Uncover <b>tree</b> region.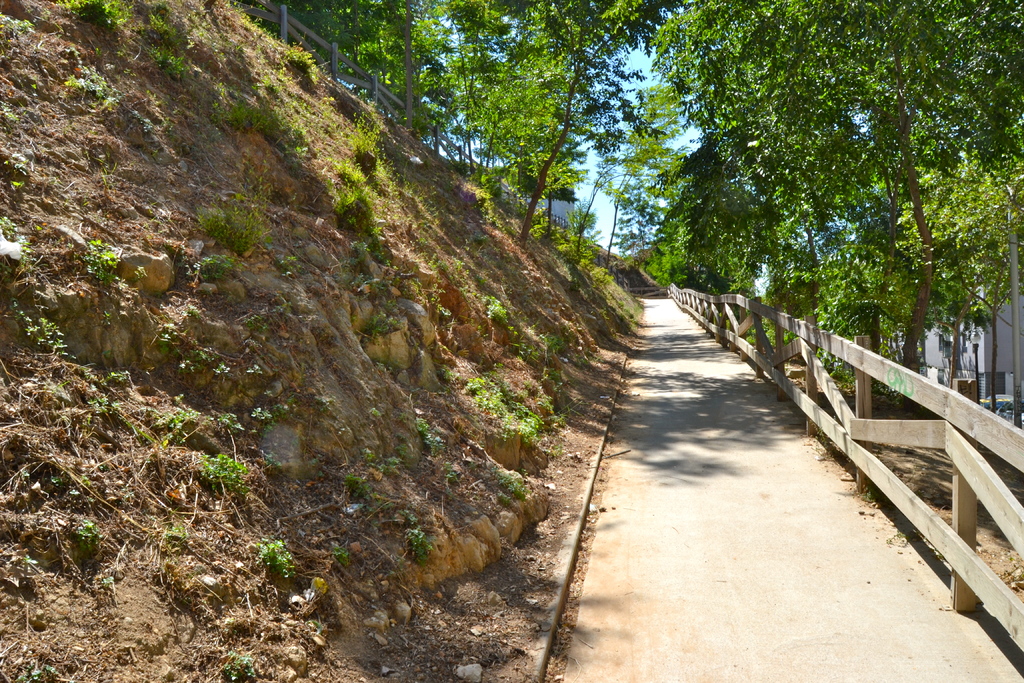
Uncovered: {"left": 566, "top": 88, "right": 650, "bottom": 261}.
